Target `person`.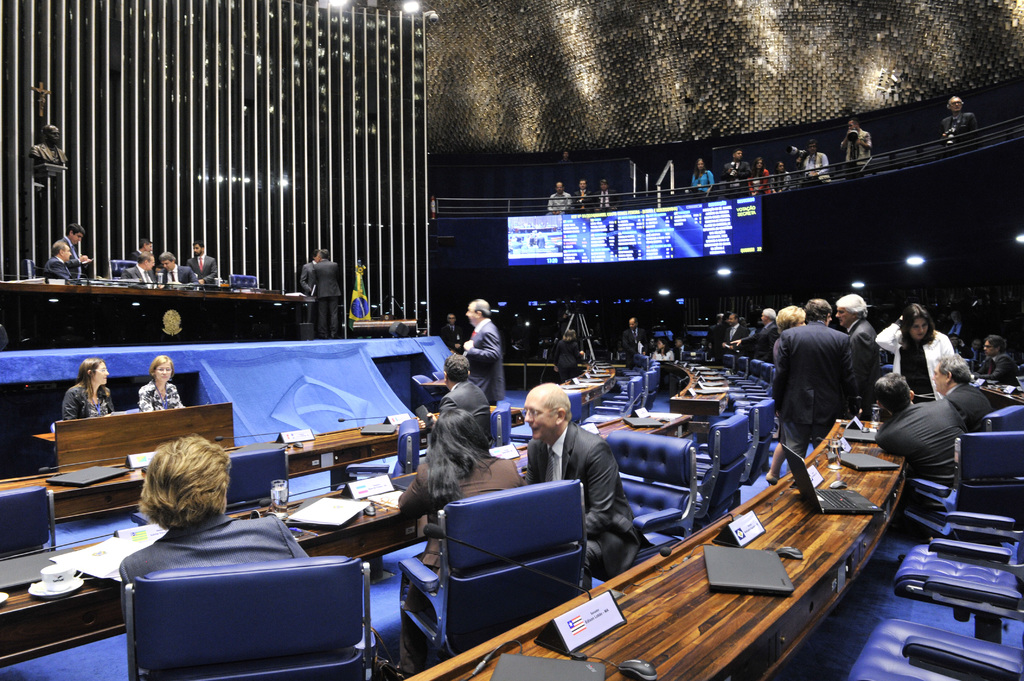
Target region: [840, 116, 874, 168].
